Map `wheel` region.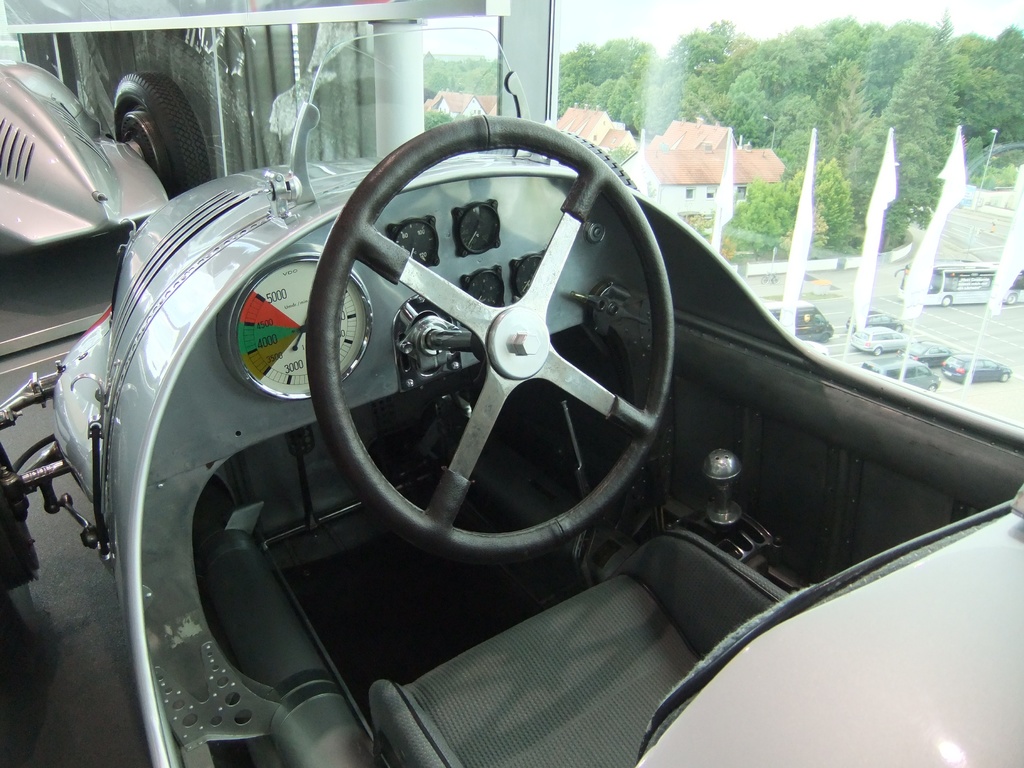
Mapped to [871,347,882,358].
